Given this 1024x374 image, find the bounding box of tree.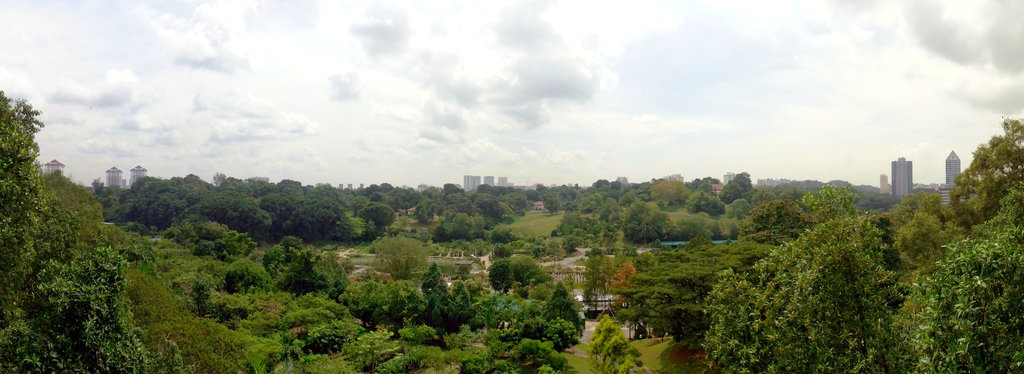
[480, 256, 545, 289].
